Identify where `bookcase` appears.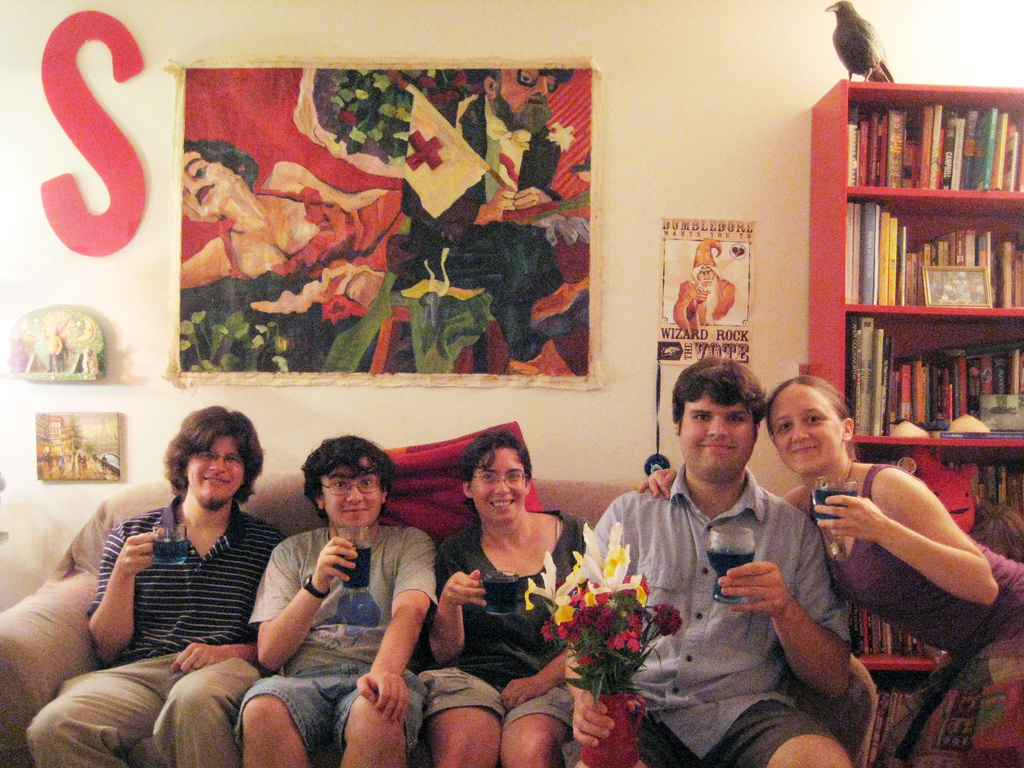
Appears at crop(810, 74, 1023, 766).
